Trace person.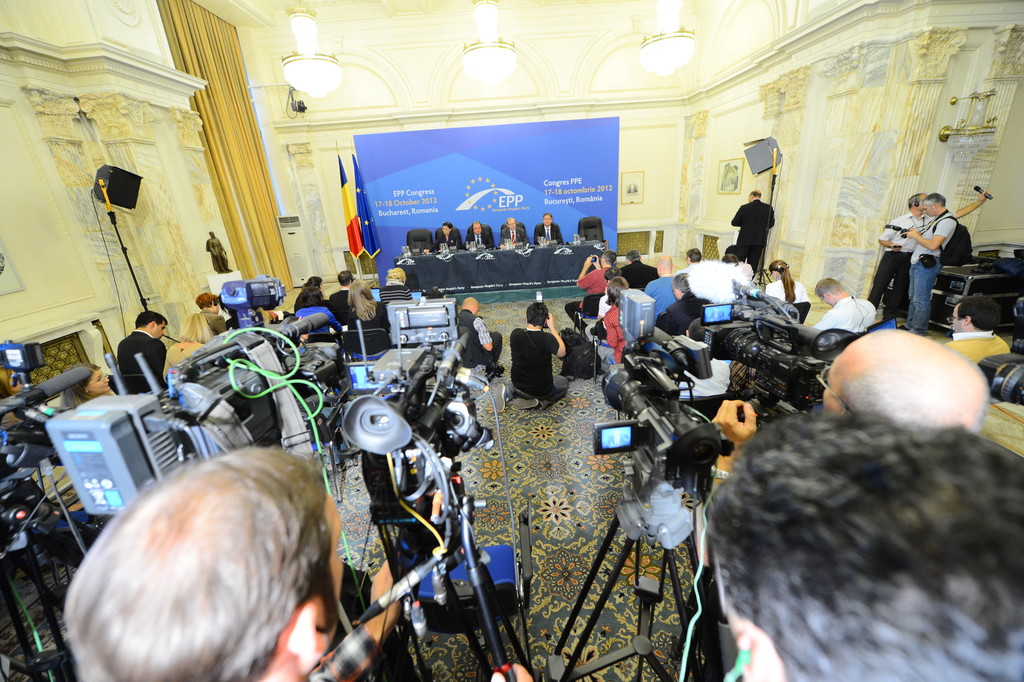
Traced to box=[653, 272, 714, 337].
